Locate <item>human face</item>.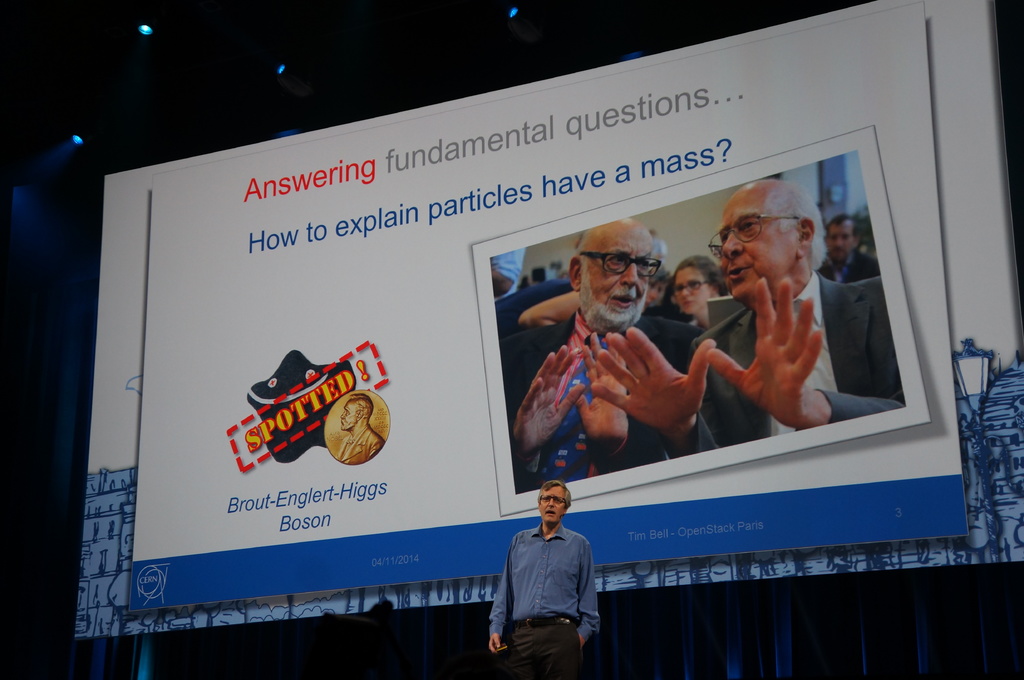
Bounding box: bbox=(675, 269, 707, 315).
